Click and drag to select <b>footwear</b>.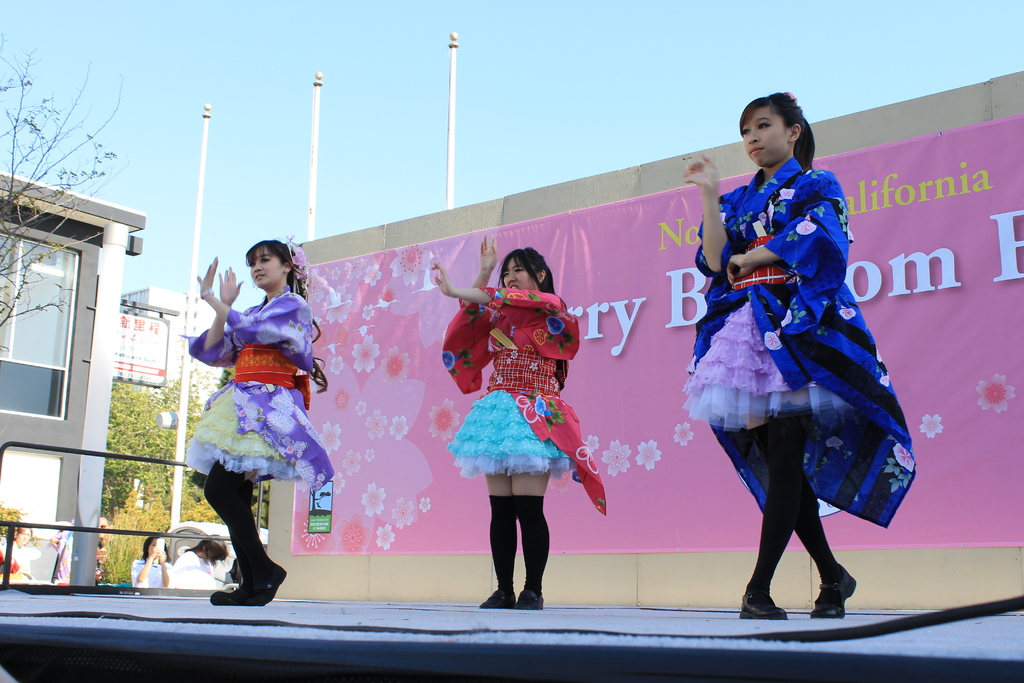
Selection: <bbox>474, 582, 516, 611</bbox>.
